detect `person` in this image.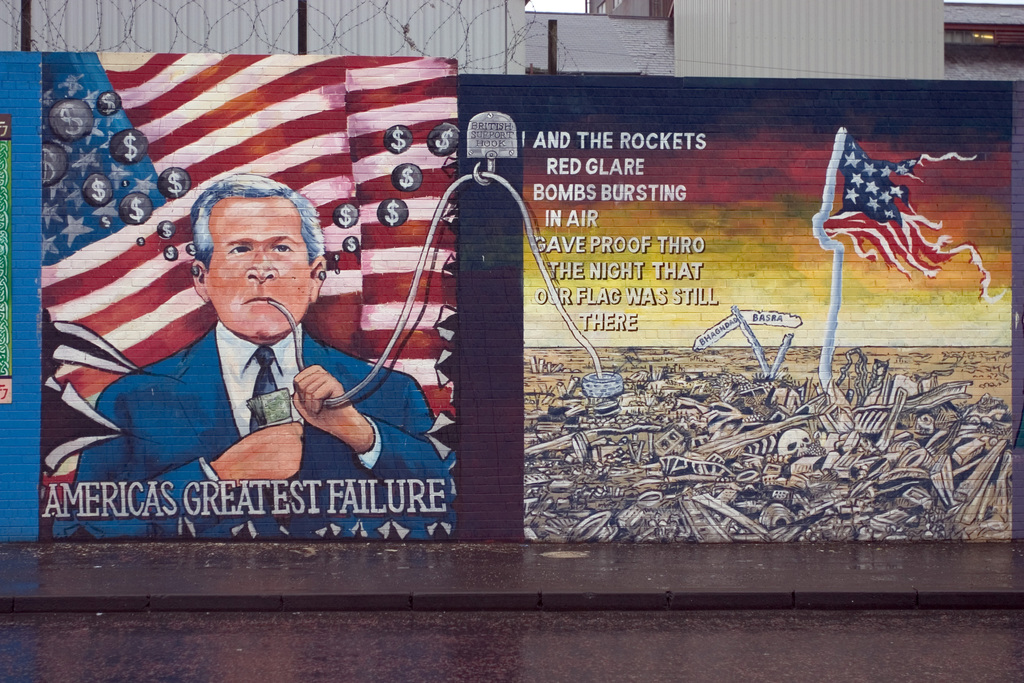
Detection: x1=101, y1=182, x2=400, y2=533.
